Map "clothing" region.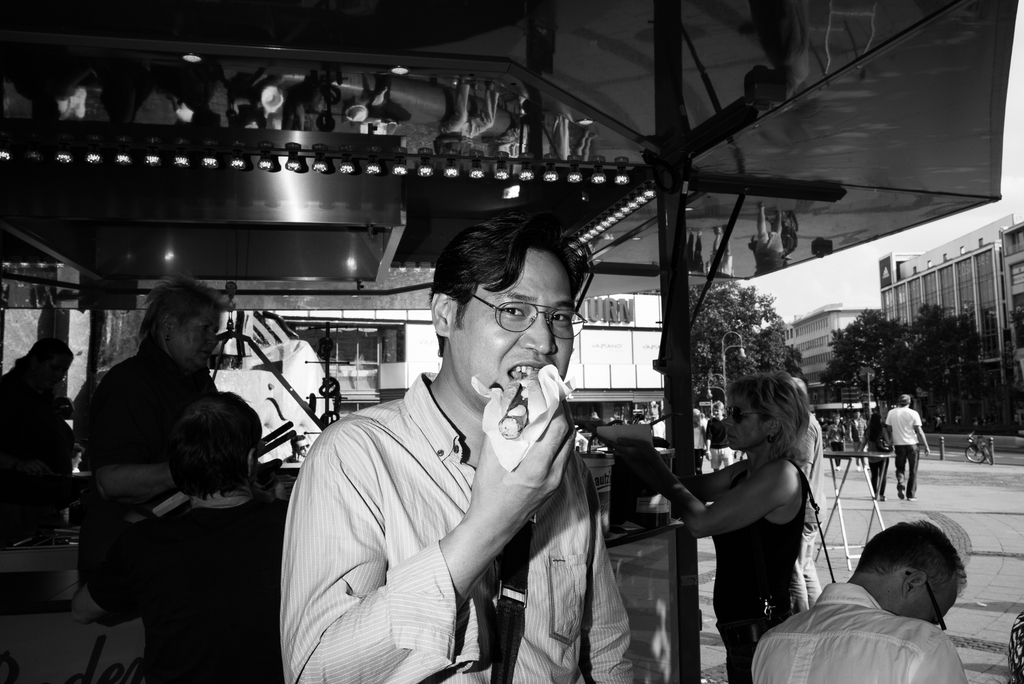
Mapped to x1=86 y1=335 x2=218 y2=512.
